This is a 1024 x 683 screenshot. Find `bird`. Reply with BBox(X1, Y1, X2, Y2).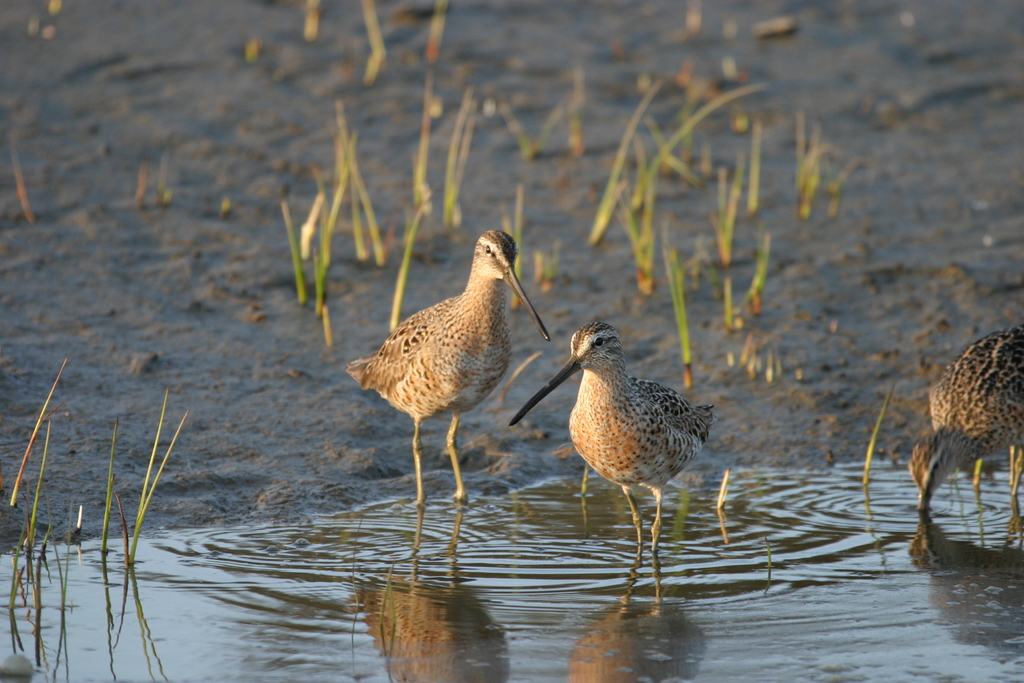
BBox(502, 322, 719, 579).
